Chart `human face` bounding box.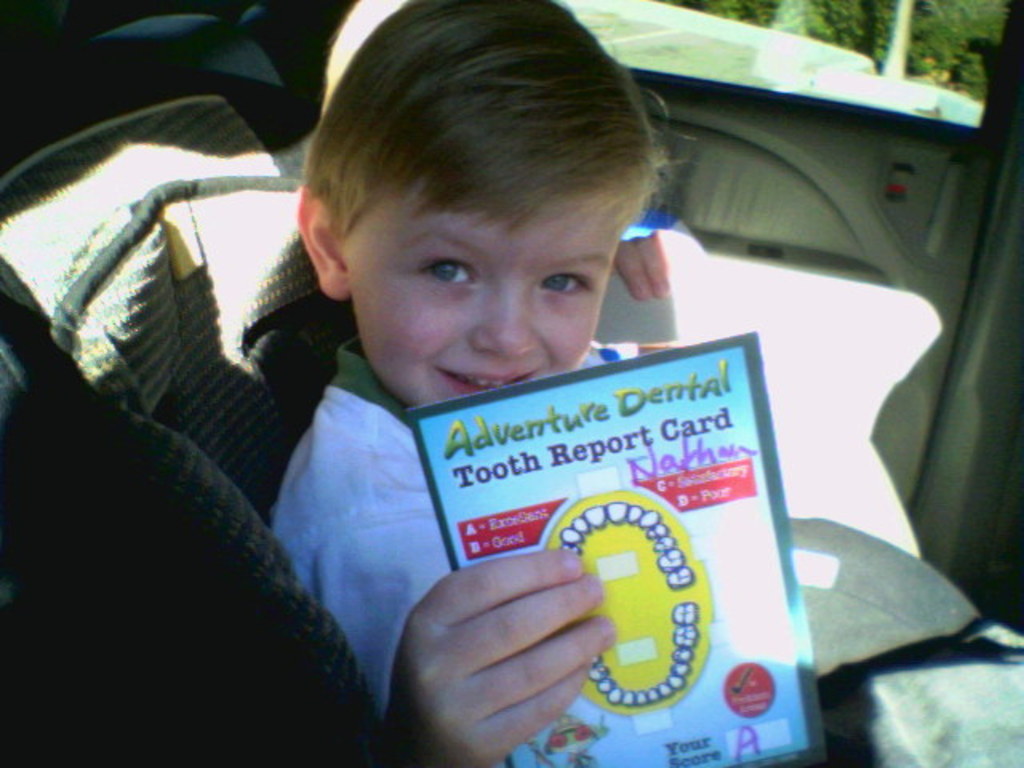
Charted: bbox(339, 186, 634, 410).
